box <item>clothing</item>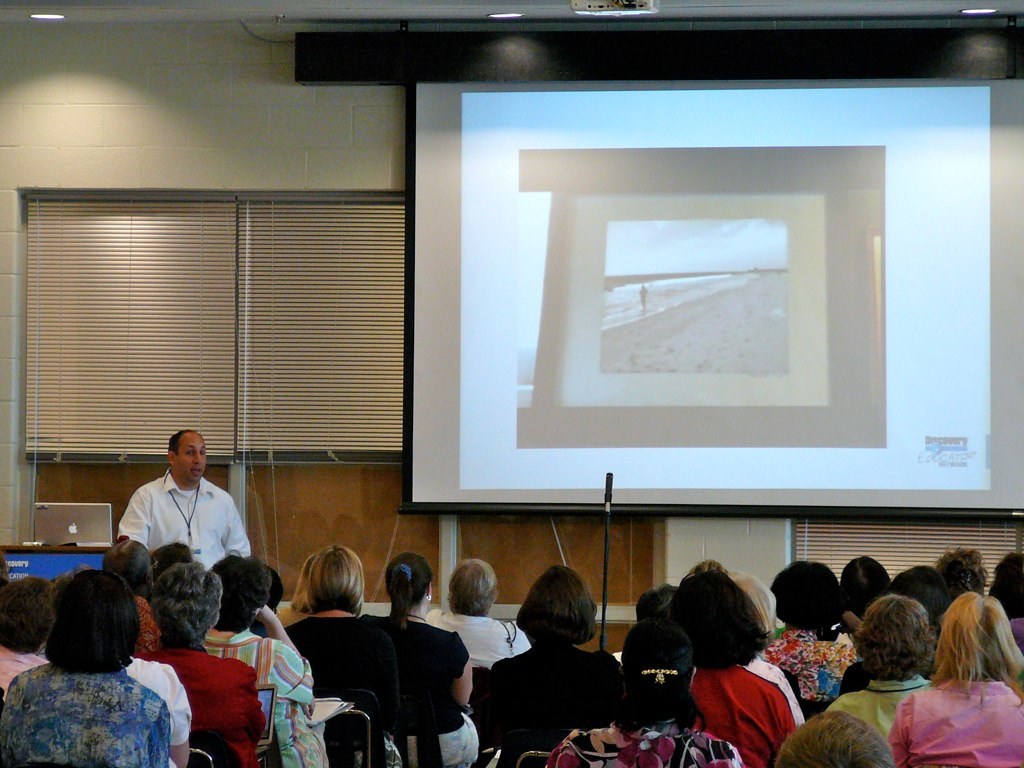
detection(115, 466, 244, 599)
